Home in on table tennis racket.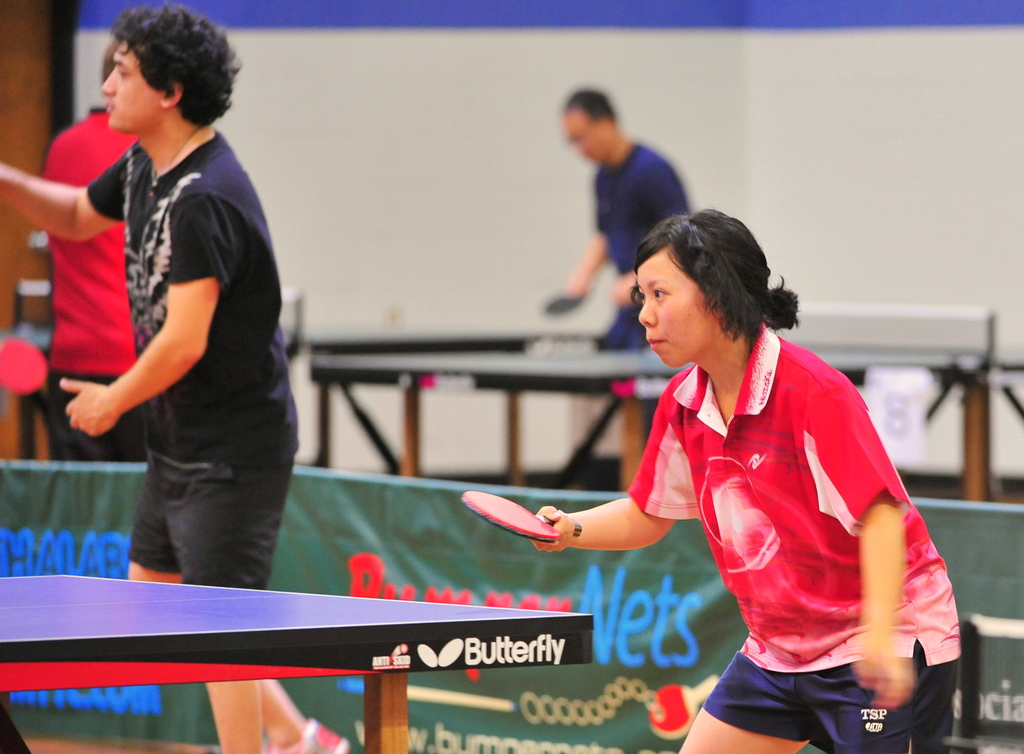
Homed in at bbox(547, 291, 591, 316).
